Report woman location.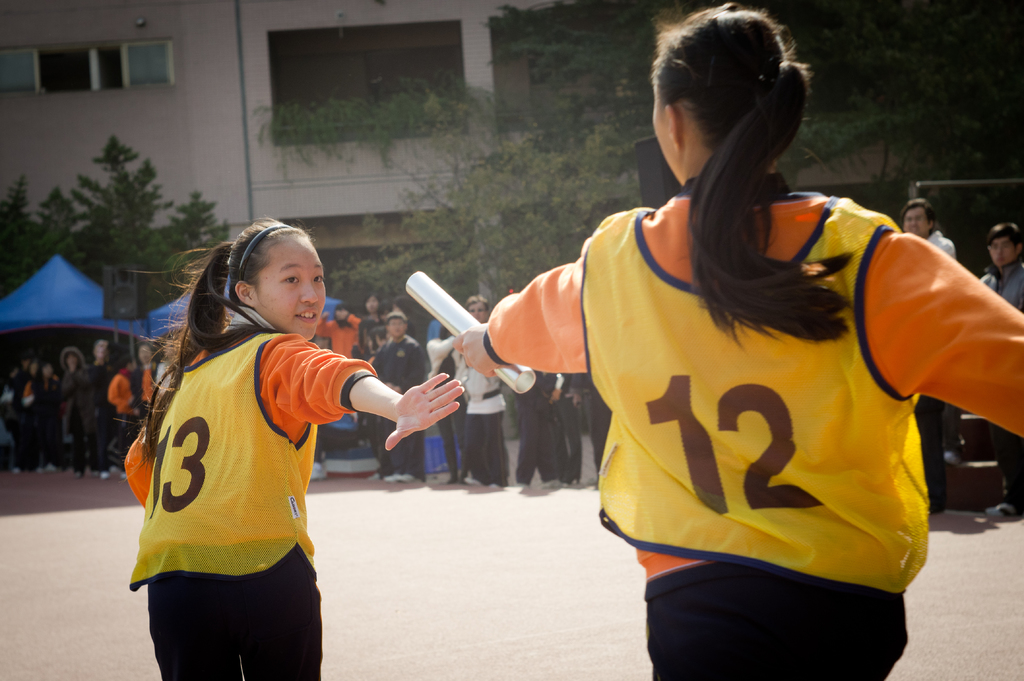
Report: bbox(354, 289, 391, 362).
